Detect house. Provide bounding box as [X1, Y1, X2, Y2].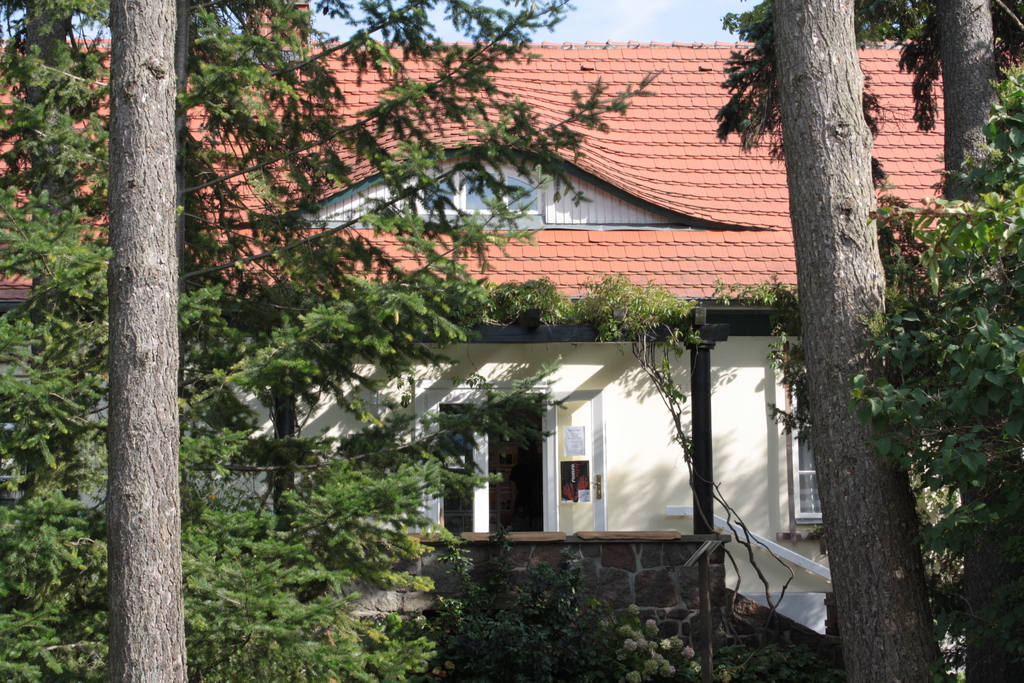
[0, 0, 1023, 601].
